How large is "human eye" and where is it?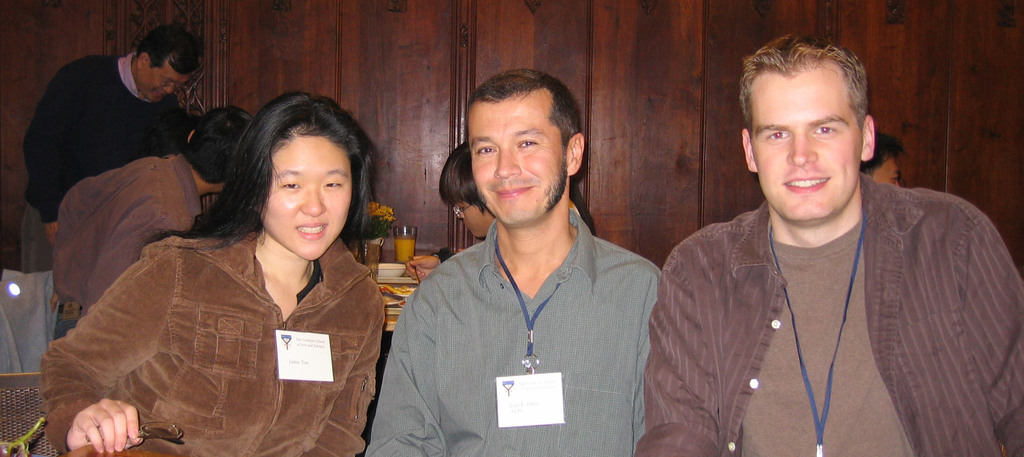
Bounding box: <box>514,136,539,149</box>.
